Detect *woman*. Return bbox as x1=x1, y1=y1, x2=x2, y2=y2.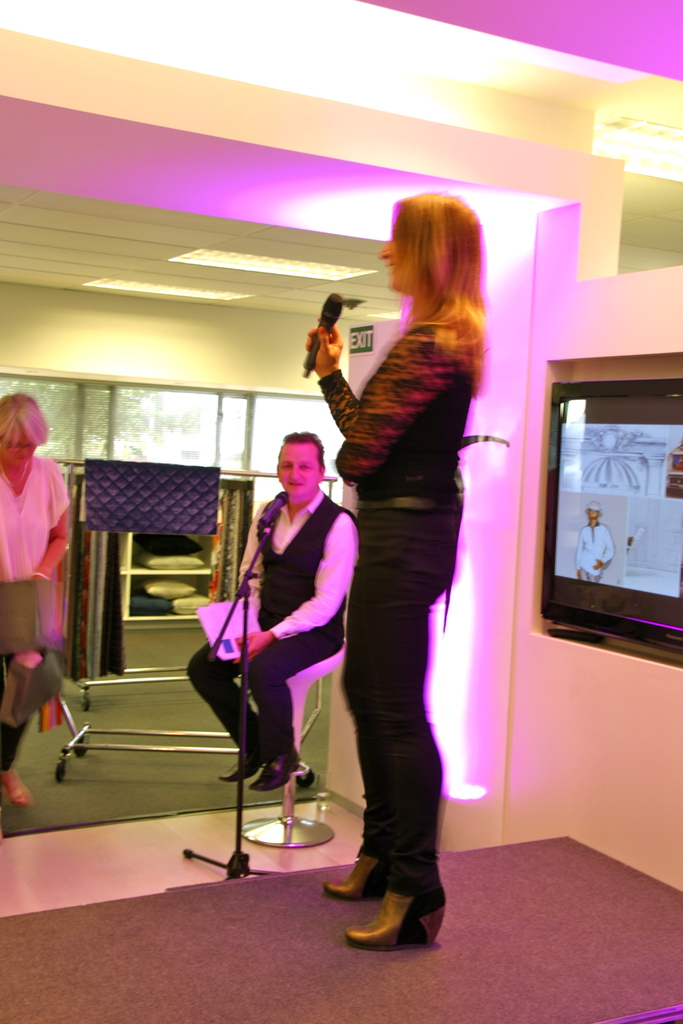
x1=0, y1=392, x2=71, y2=803.
